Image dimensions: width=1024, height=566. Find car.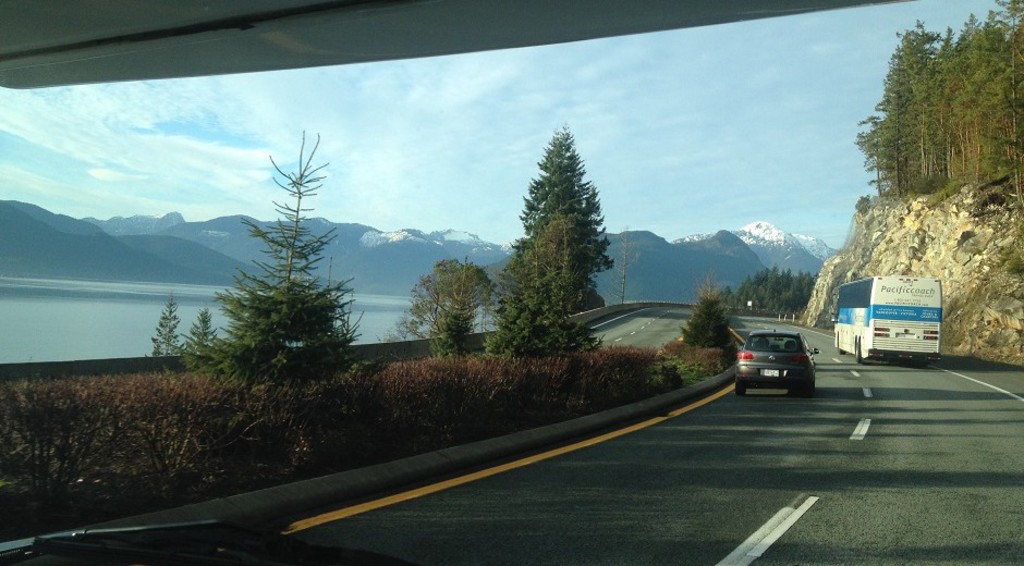
731:322:829:396.
